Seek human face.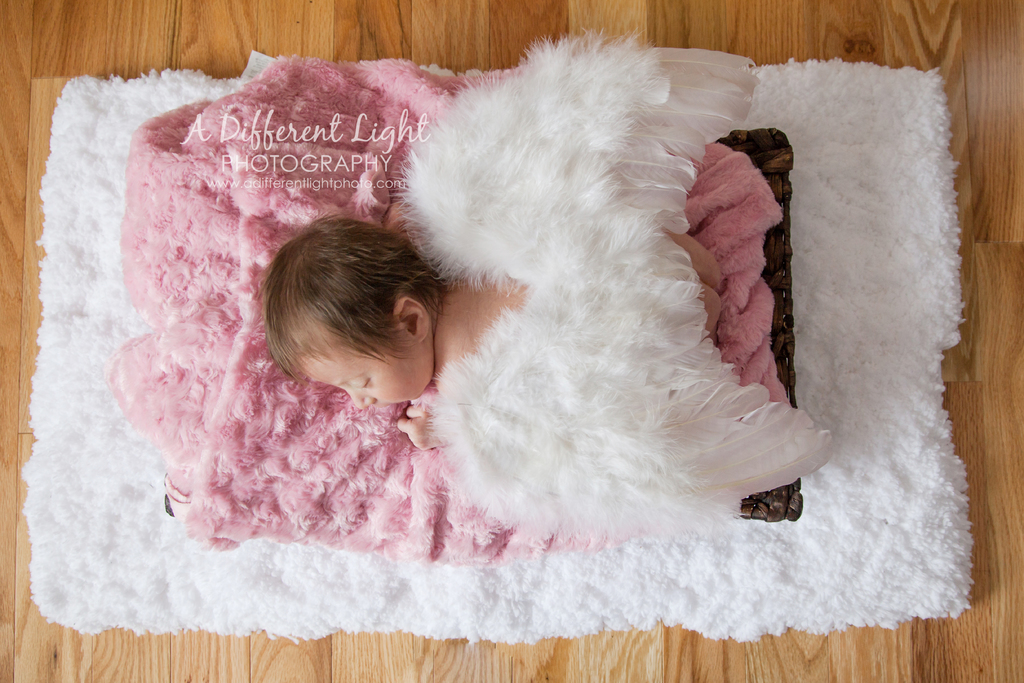
rect(297, 342, 428, 407).
